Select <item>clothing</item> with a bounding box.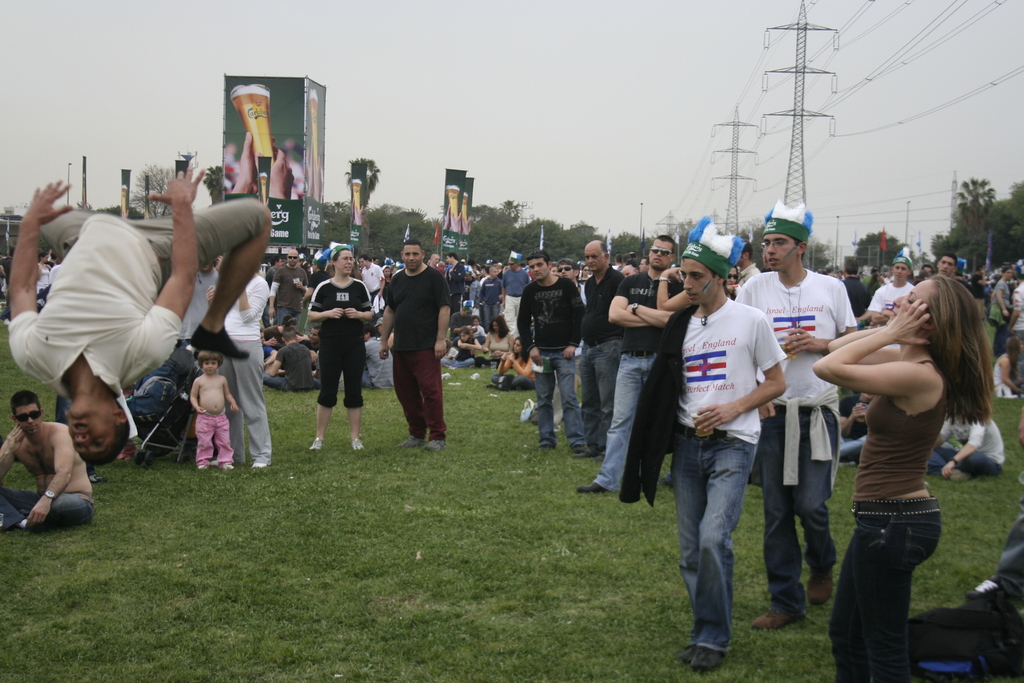
bbox=[982, 358, 1023, 409].
